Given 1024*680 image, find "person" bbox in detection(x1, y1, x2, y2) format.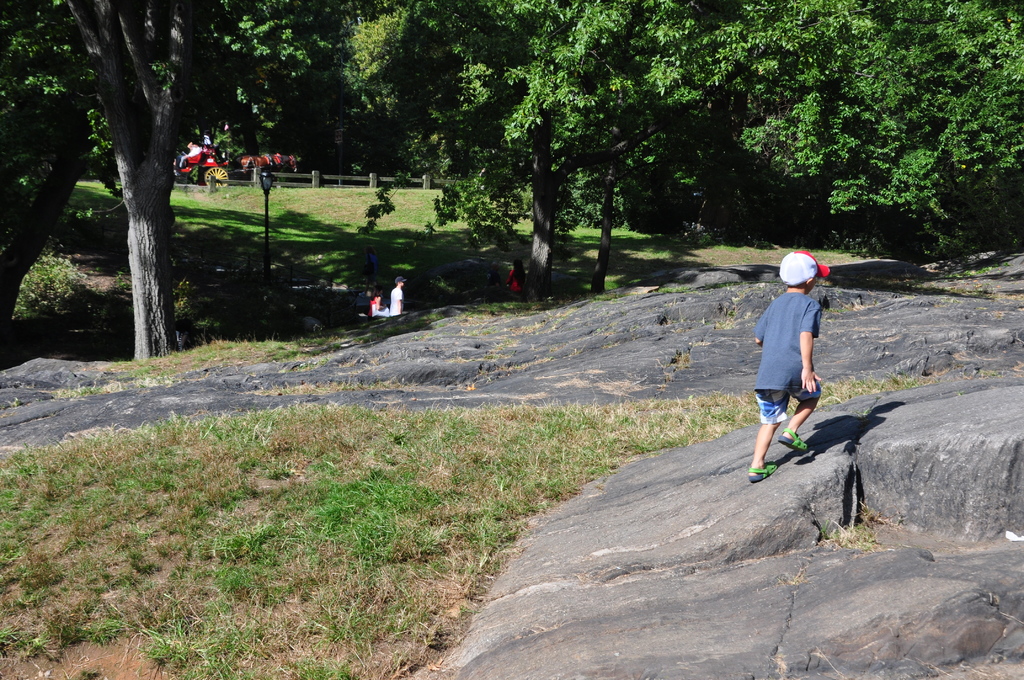
detection(372, 291, 384, 314).
